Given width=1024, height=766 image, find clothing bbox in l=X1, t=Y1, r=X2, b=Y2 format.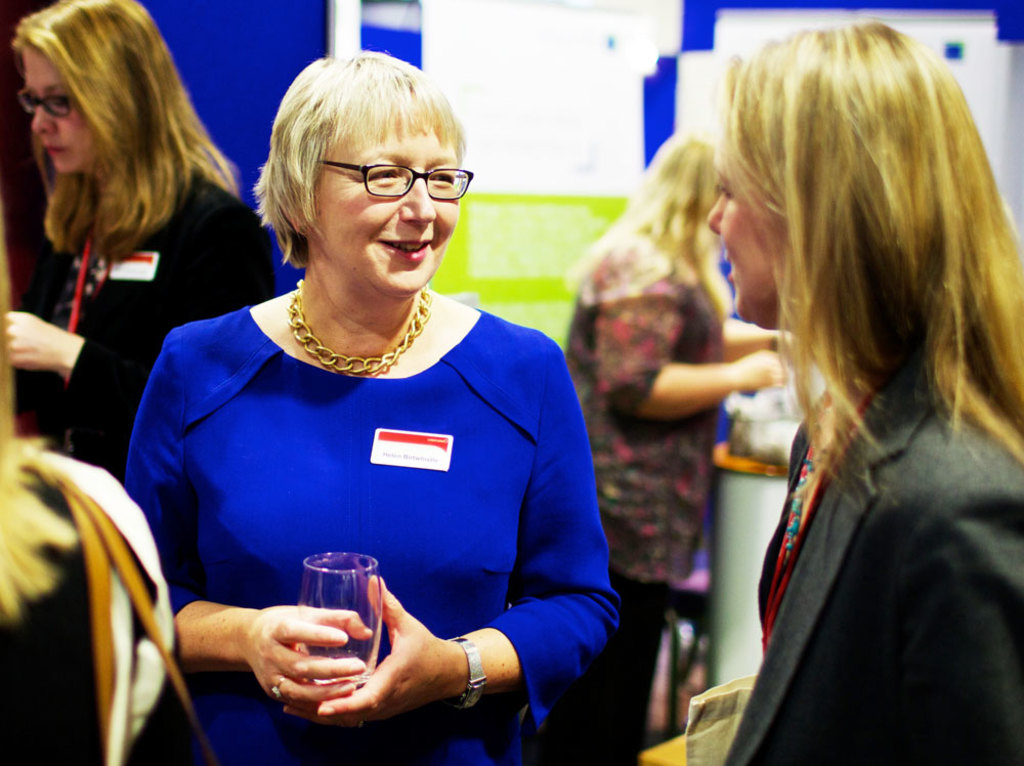
l=525, t=232, r=729, b=765.
